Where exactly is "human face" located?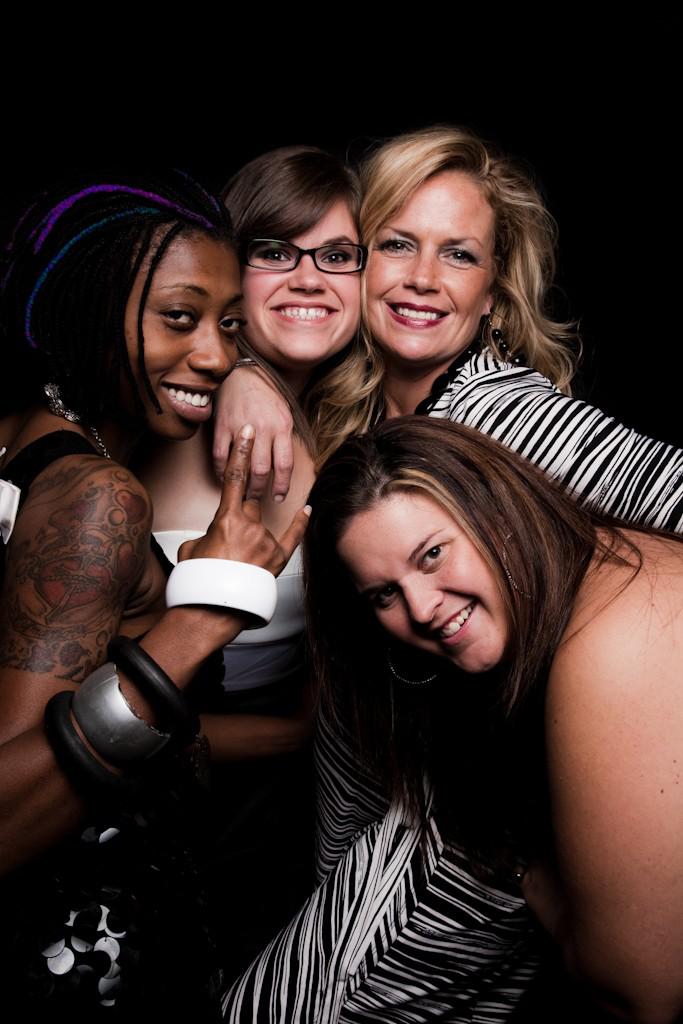
Its bounding box is <region>136, 223, 256, 446</region>.
